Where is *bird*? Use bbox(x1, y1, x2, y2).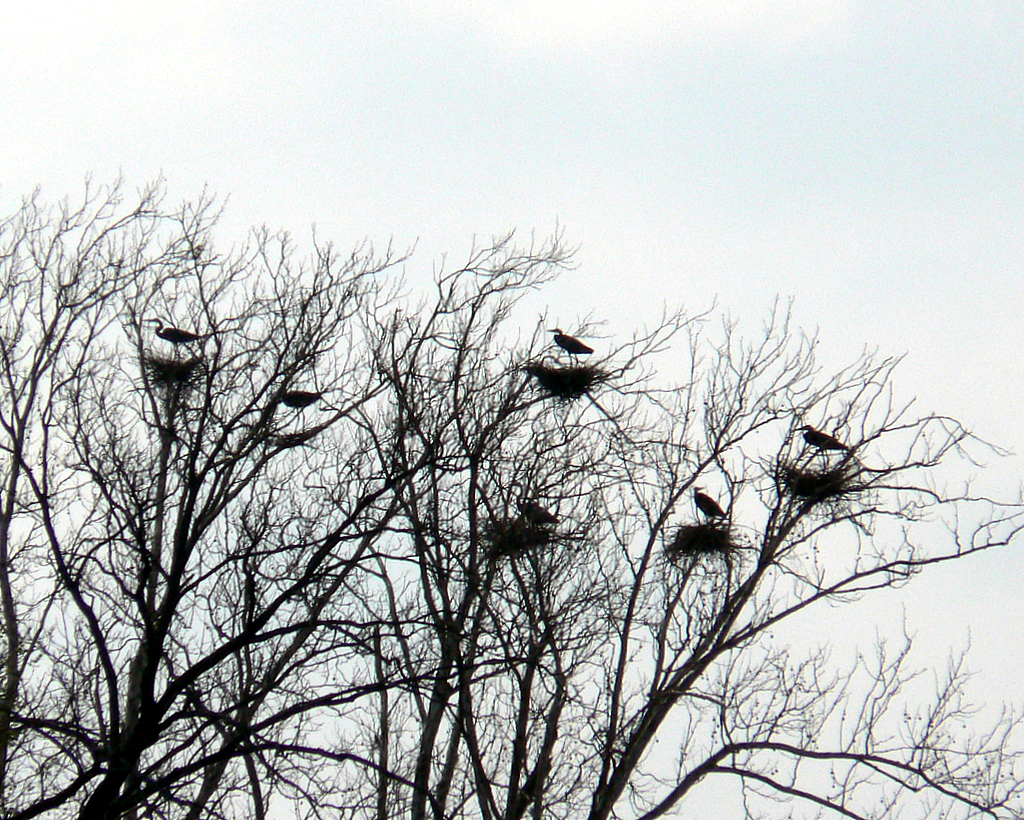
bbox(551, 327, 594, 353).
